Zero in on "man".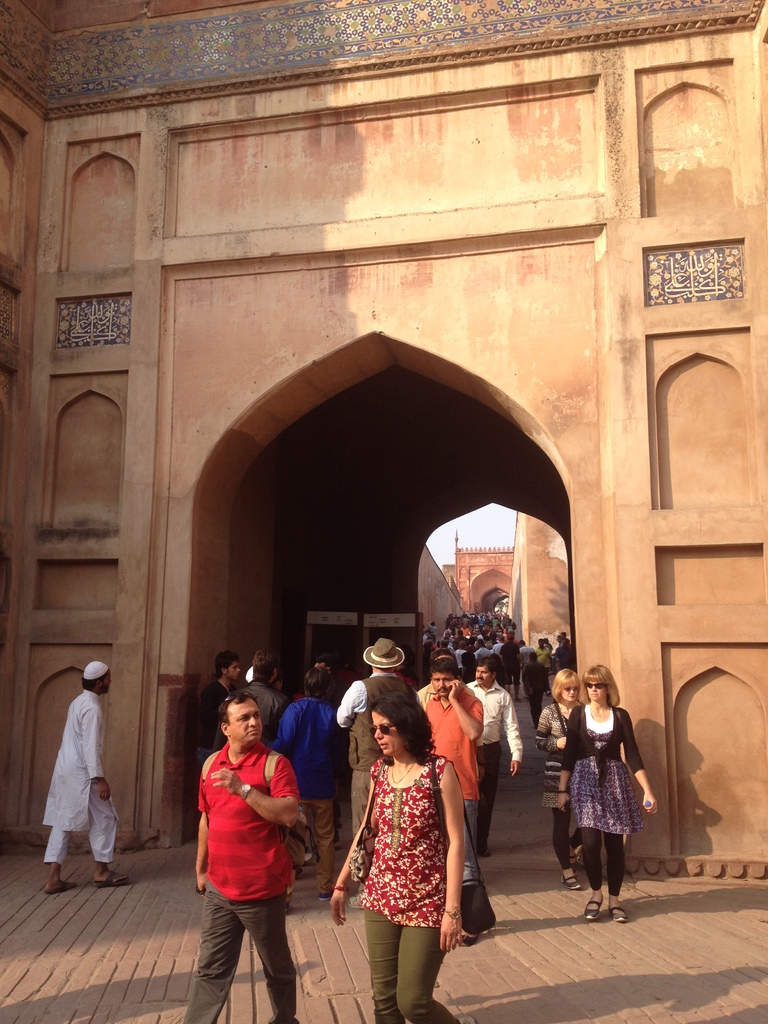
Zeroed in: left=170, top=693, right=303, bottom=1023.
